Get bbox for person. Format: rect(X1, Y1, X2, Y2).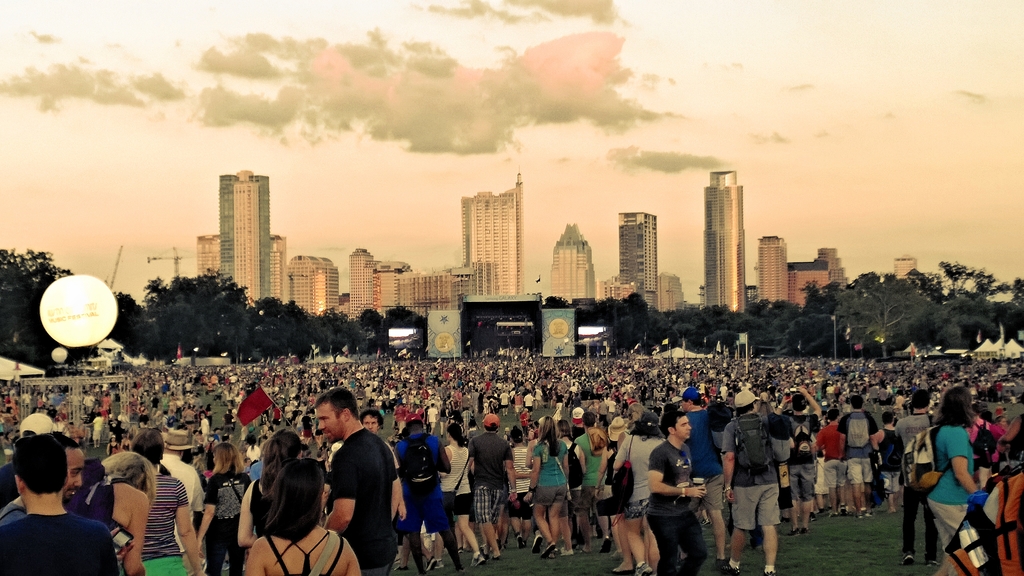
rect(239, 455, 360, 575).
